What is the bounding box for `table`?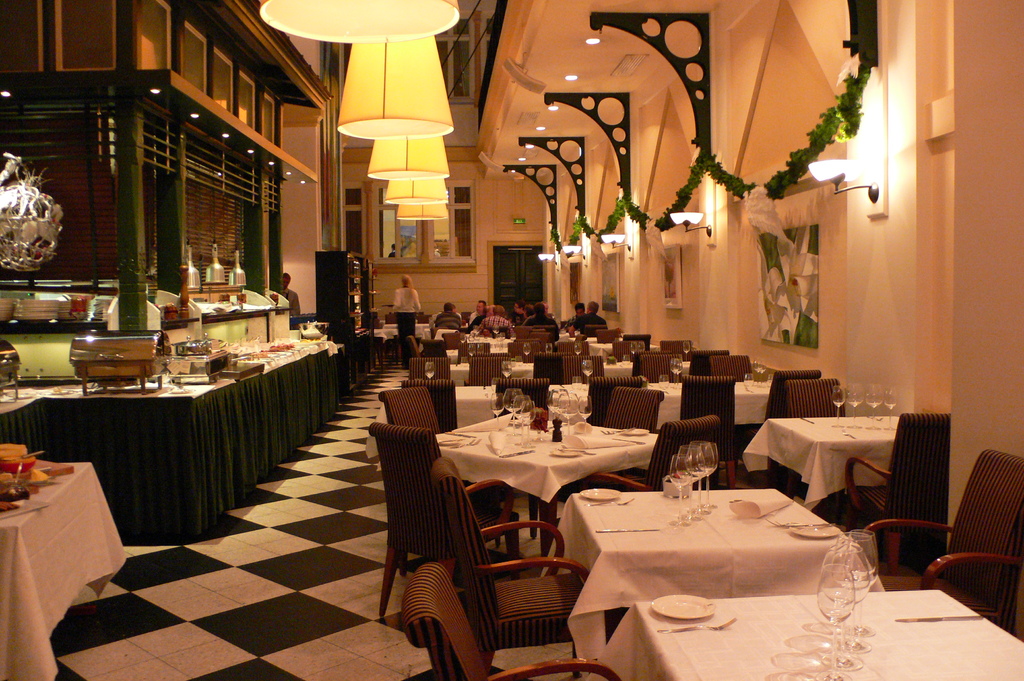
<region>594, 586, 1023, 680</region>.
